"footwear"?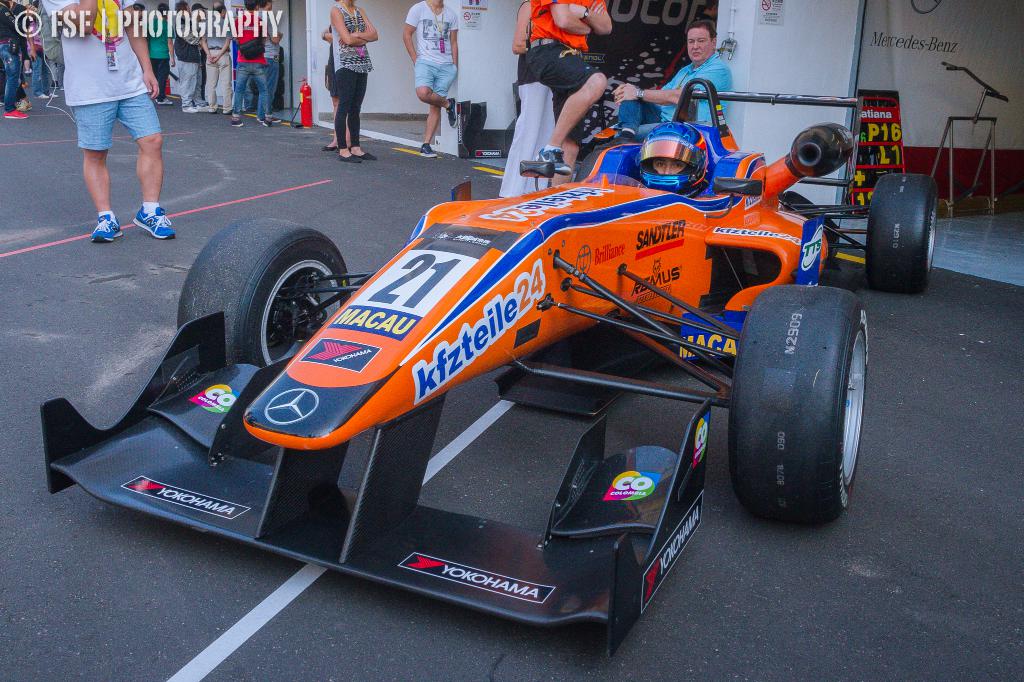
locate(33, 91, 49, 99)
